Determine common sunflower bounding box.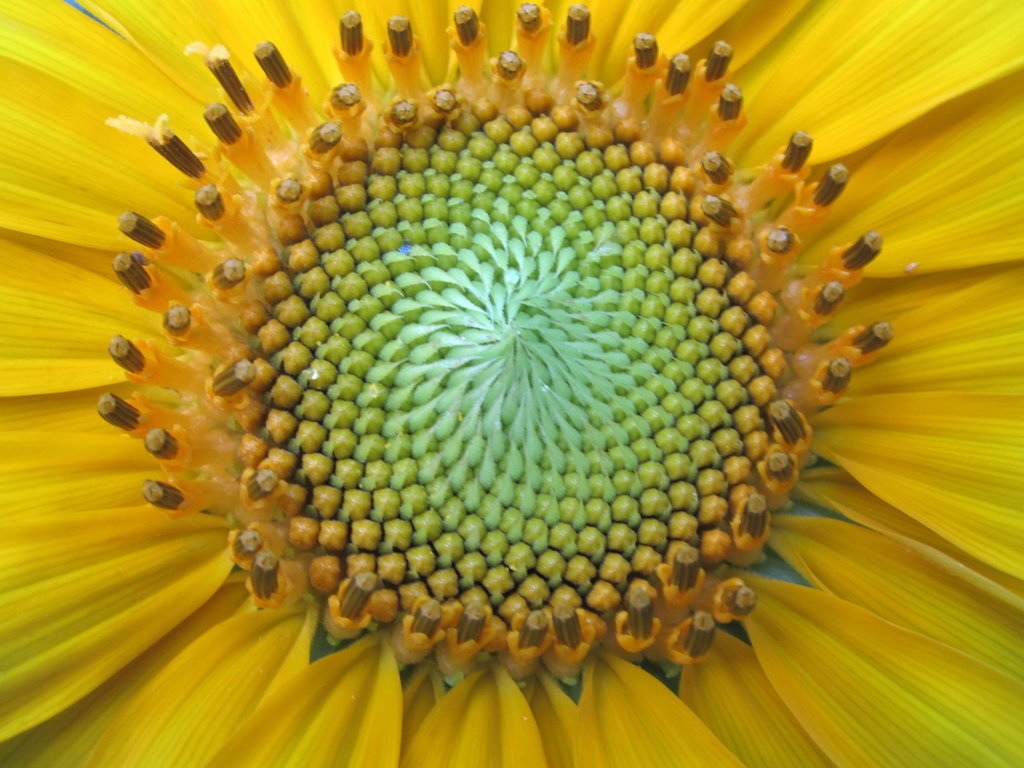
Determined: bbox=(0, 0, 1023, 767).
